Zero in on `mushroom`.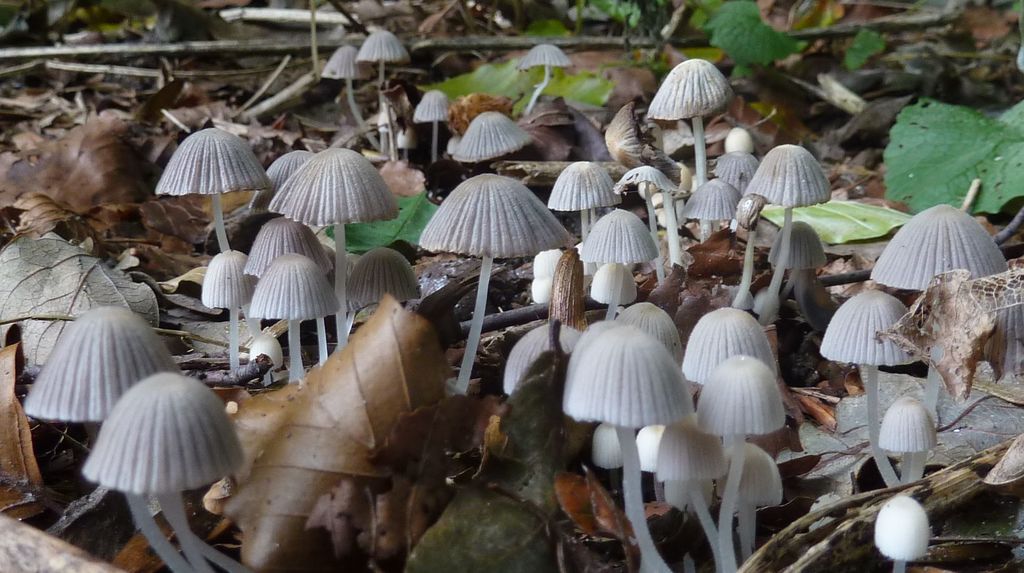
Zeroed in: 146, 121, 274, 250.
